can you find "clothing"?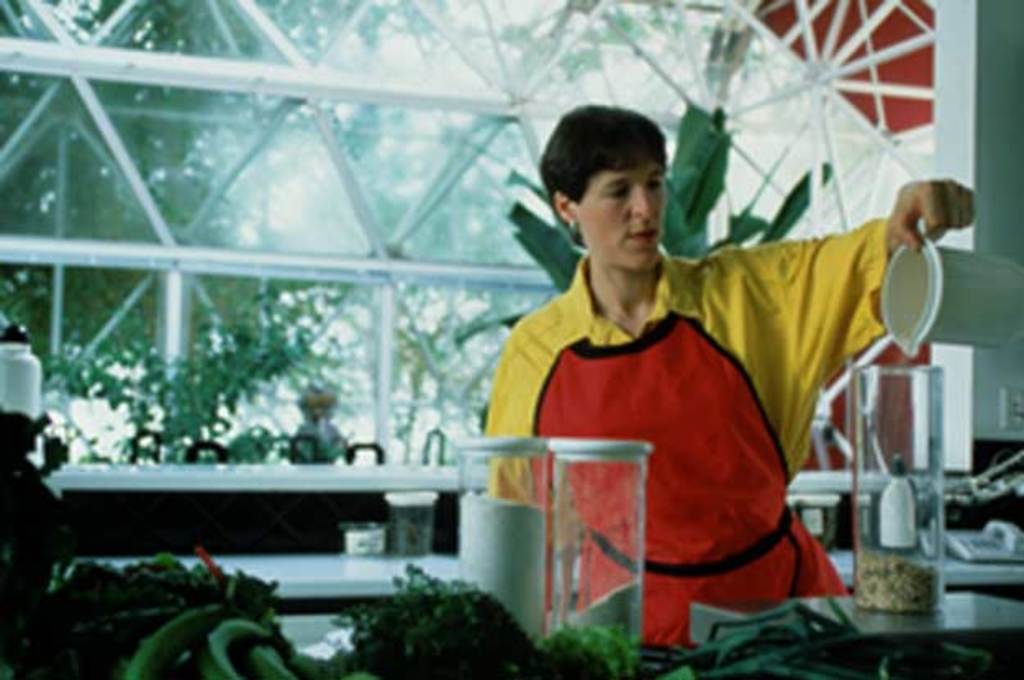
Yes, bounding box: 496:198:888:616.
